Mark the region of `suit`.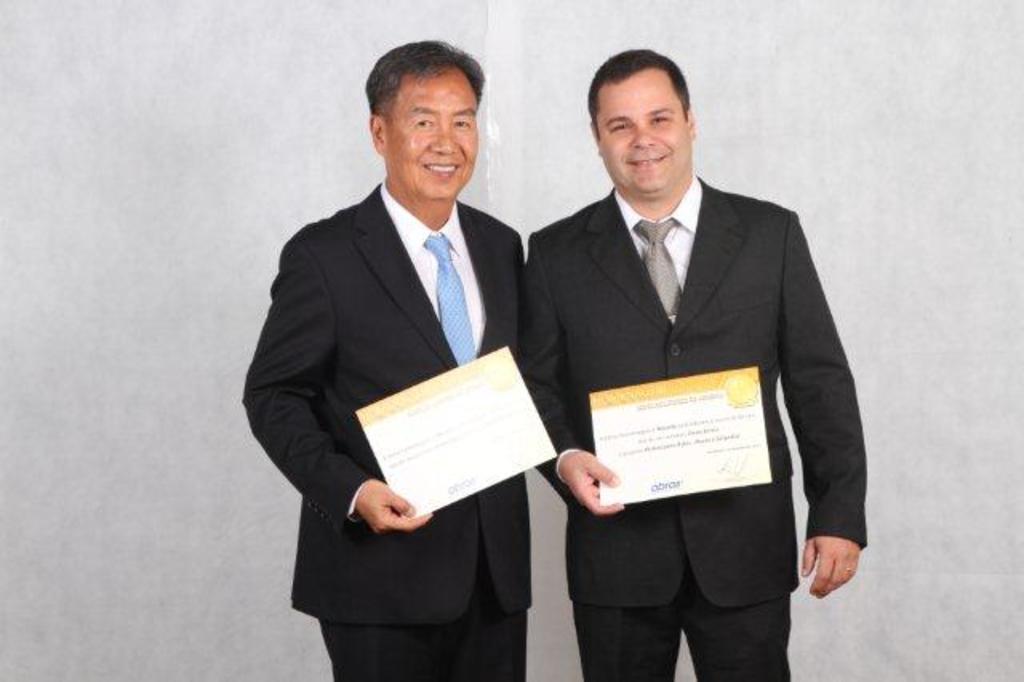
Region: [x1=525, y1=166, x2=867, y2=680].
